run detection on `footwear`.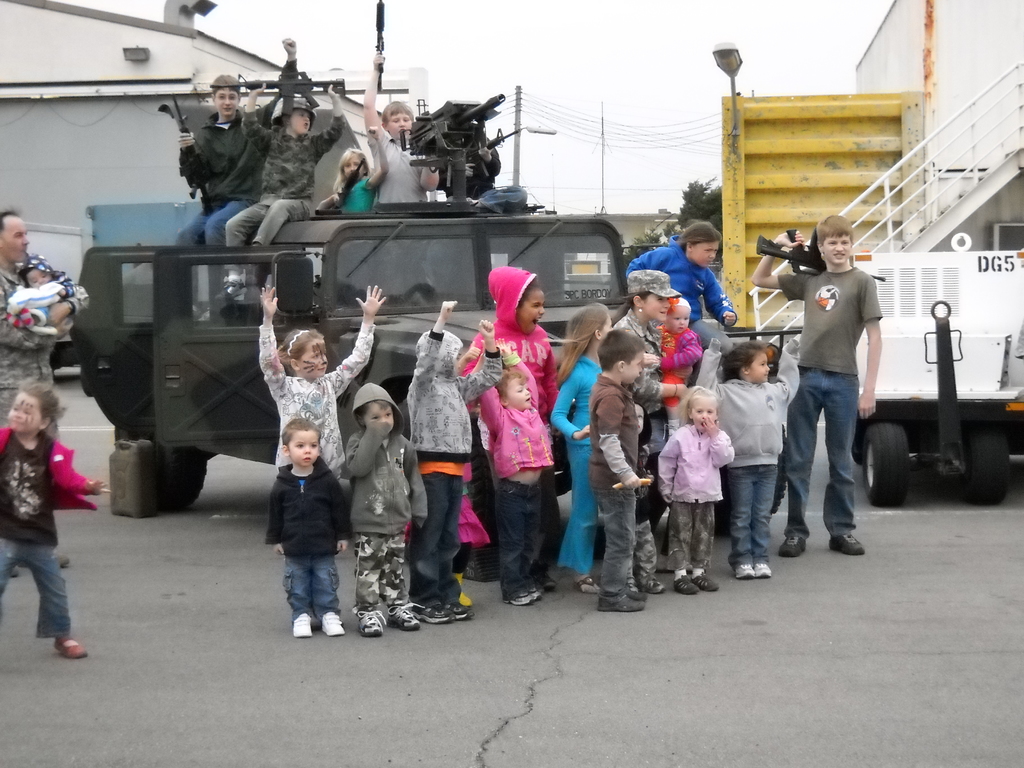
Result: (52, 545, 71, 565).
